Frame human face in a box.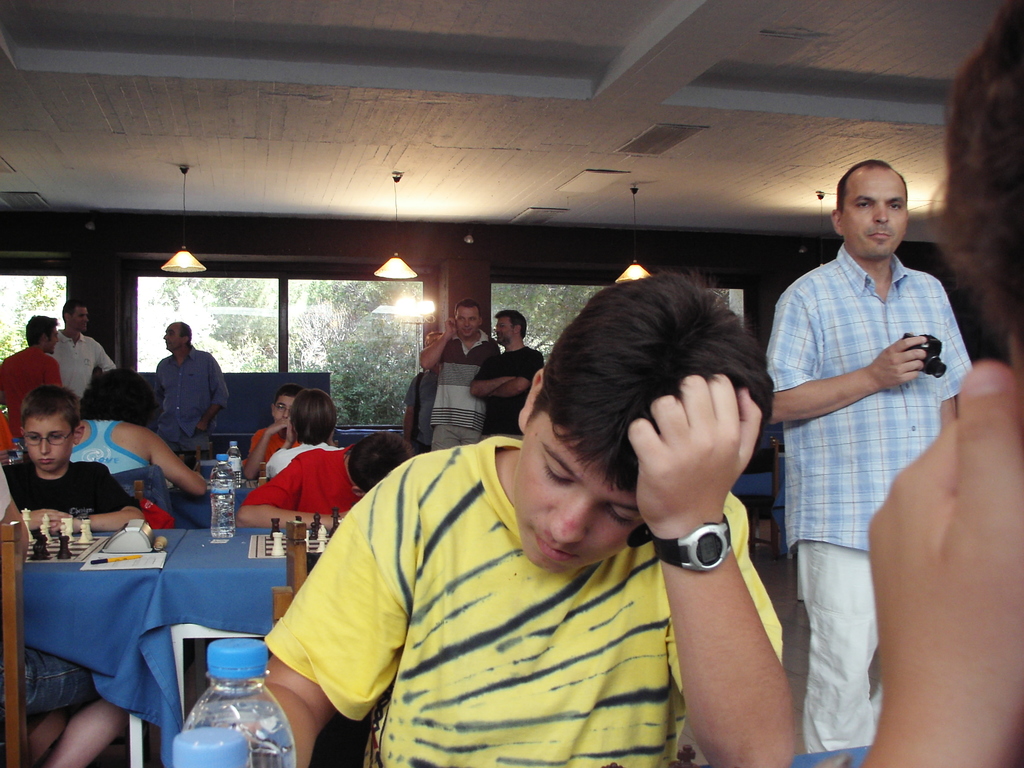
bbox=(495, 314, 514, 348).
